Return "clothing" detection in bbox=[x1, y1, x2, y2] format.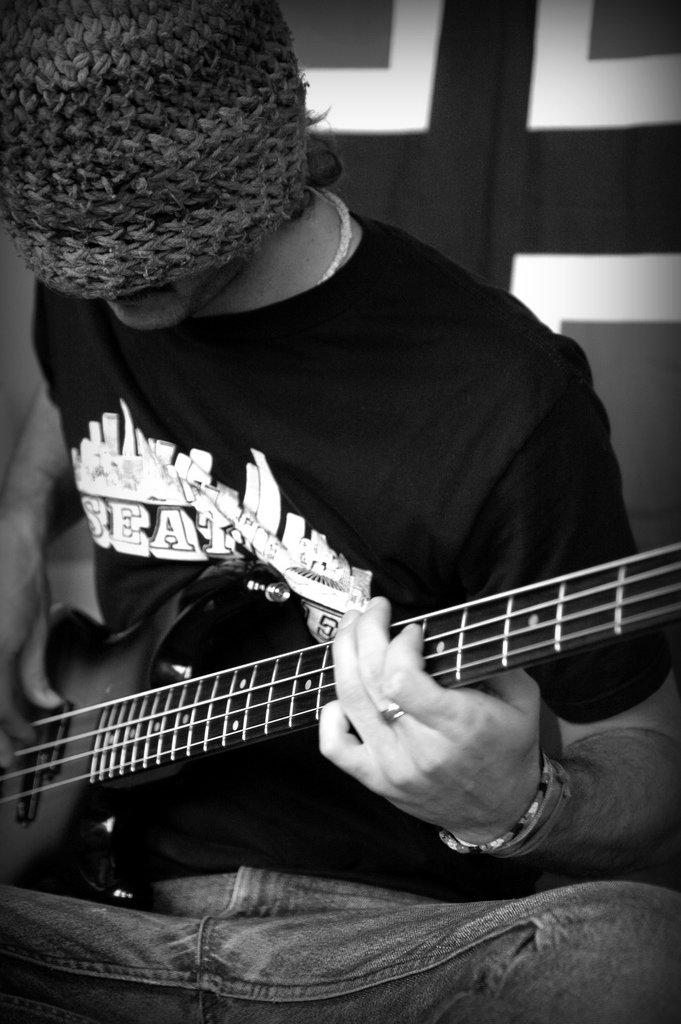
bbox=[36, 103, 655, 874].
